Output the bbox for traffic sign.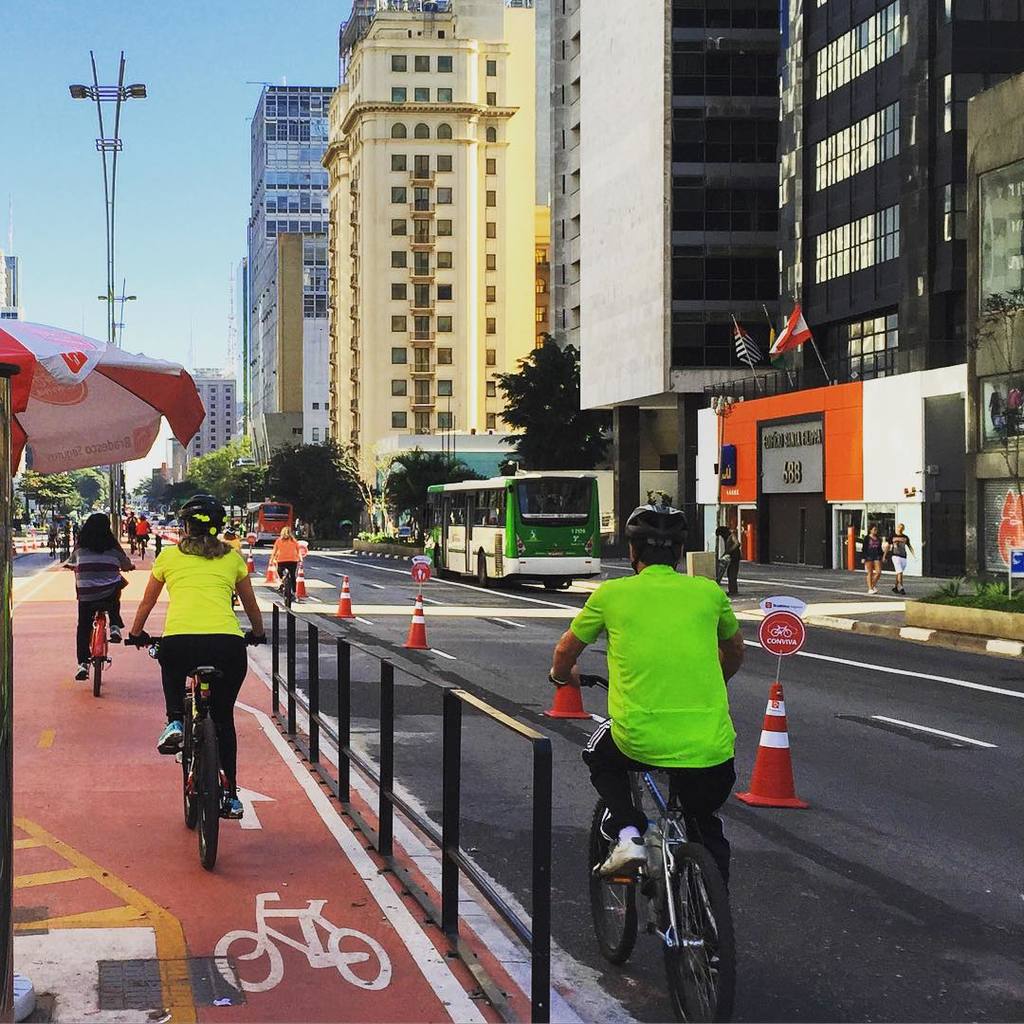
(214, 890, 395, 998).
